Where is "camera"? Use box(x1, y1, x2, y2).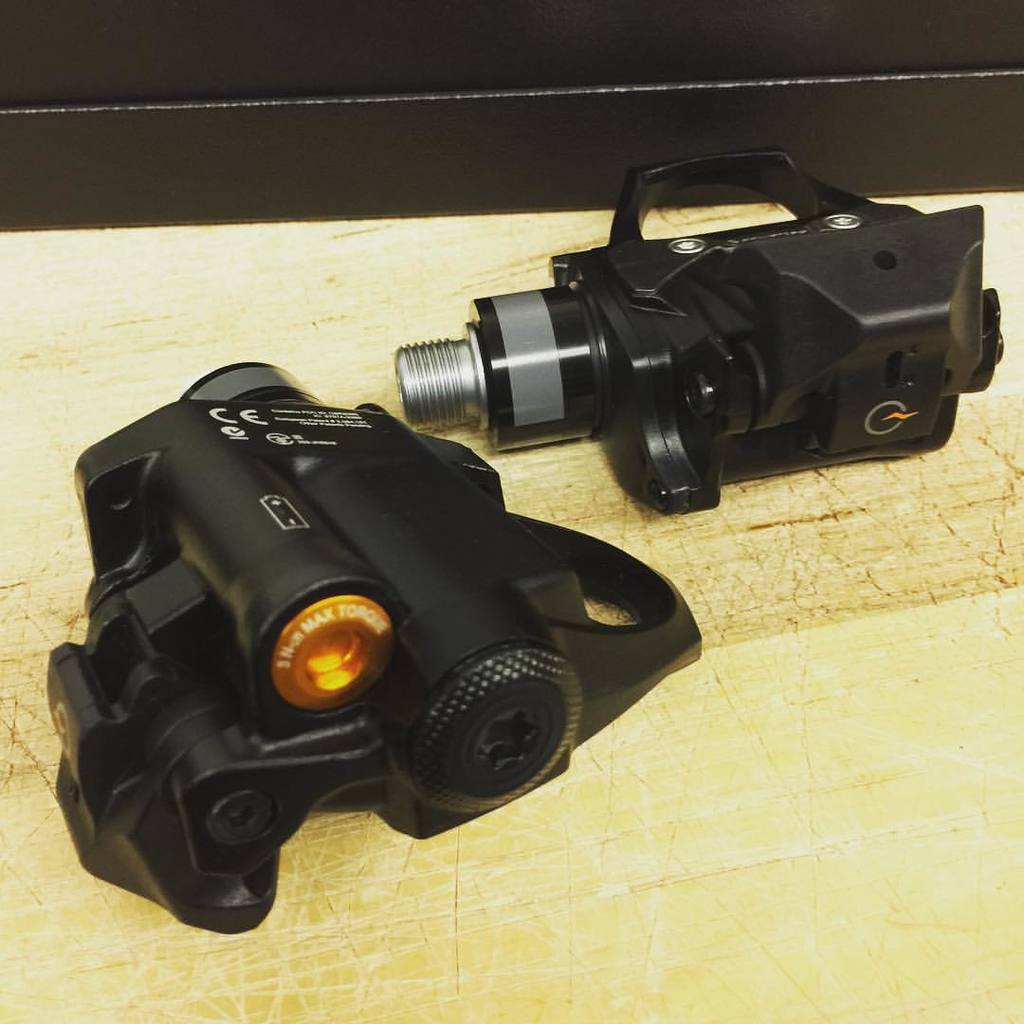
box(0, 328, 673, 938).
